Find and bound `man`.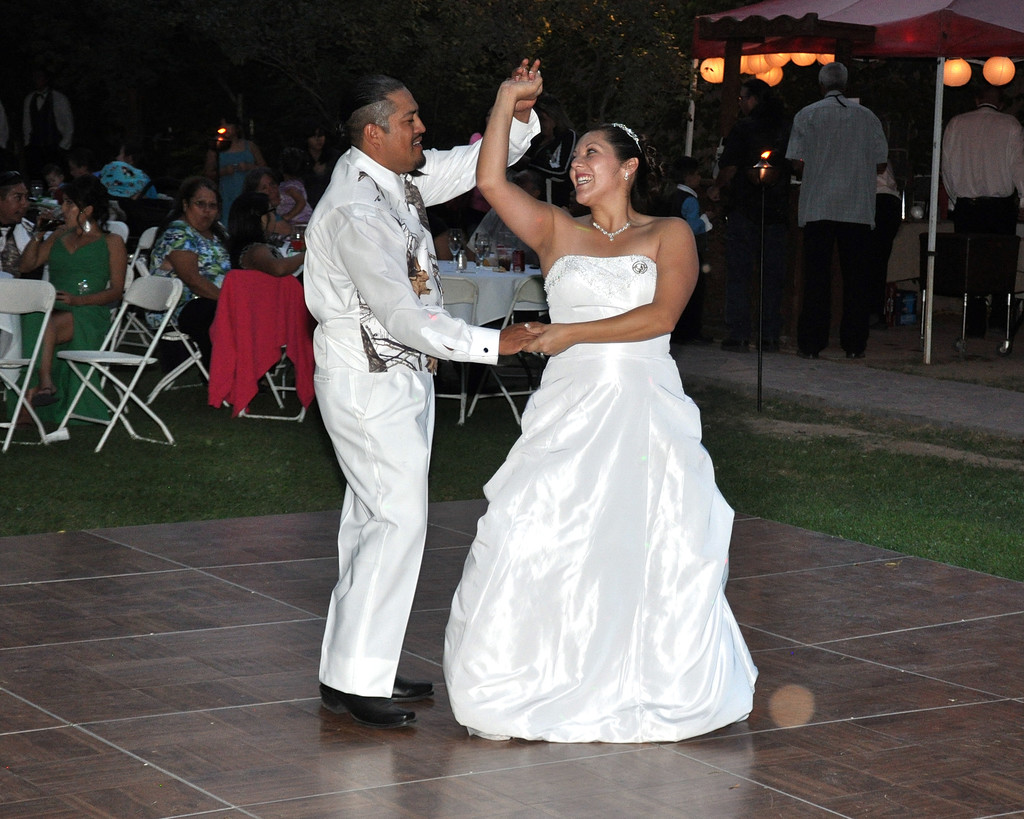
Bound: (left=305, top=53, right=546, bottom=738).
